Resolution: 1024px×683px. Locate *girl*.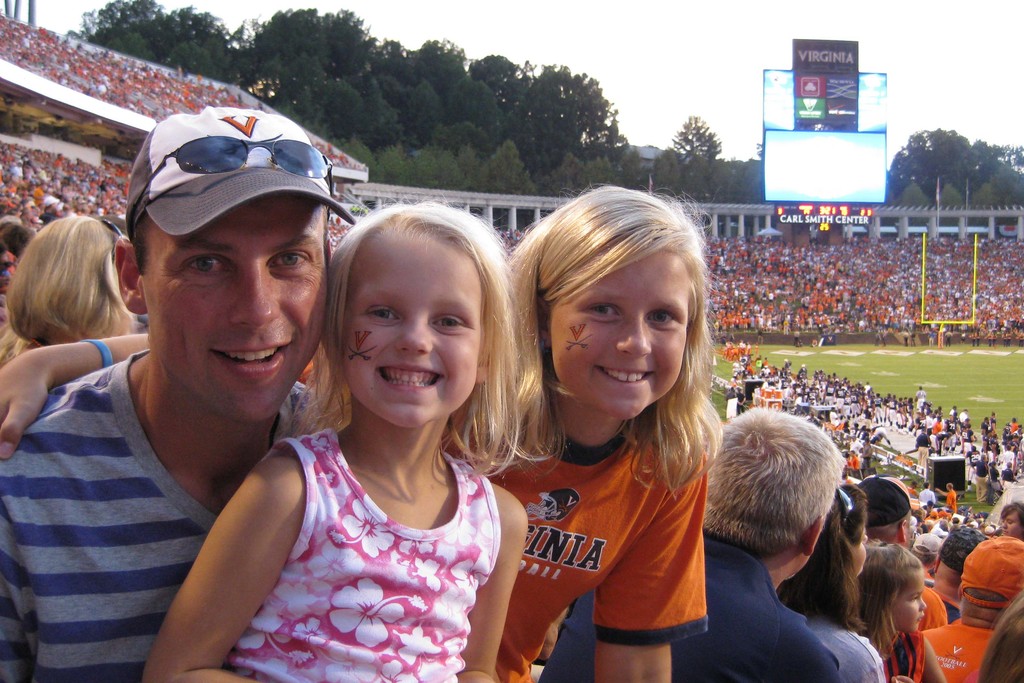
859:539:952:682.
